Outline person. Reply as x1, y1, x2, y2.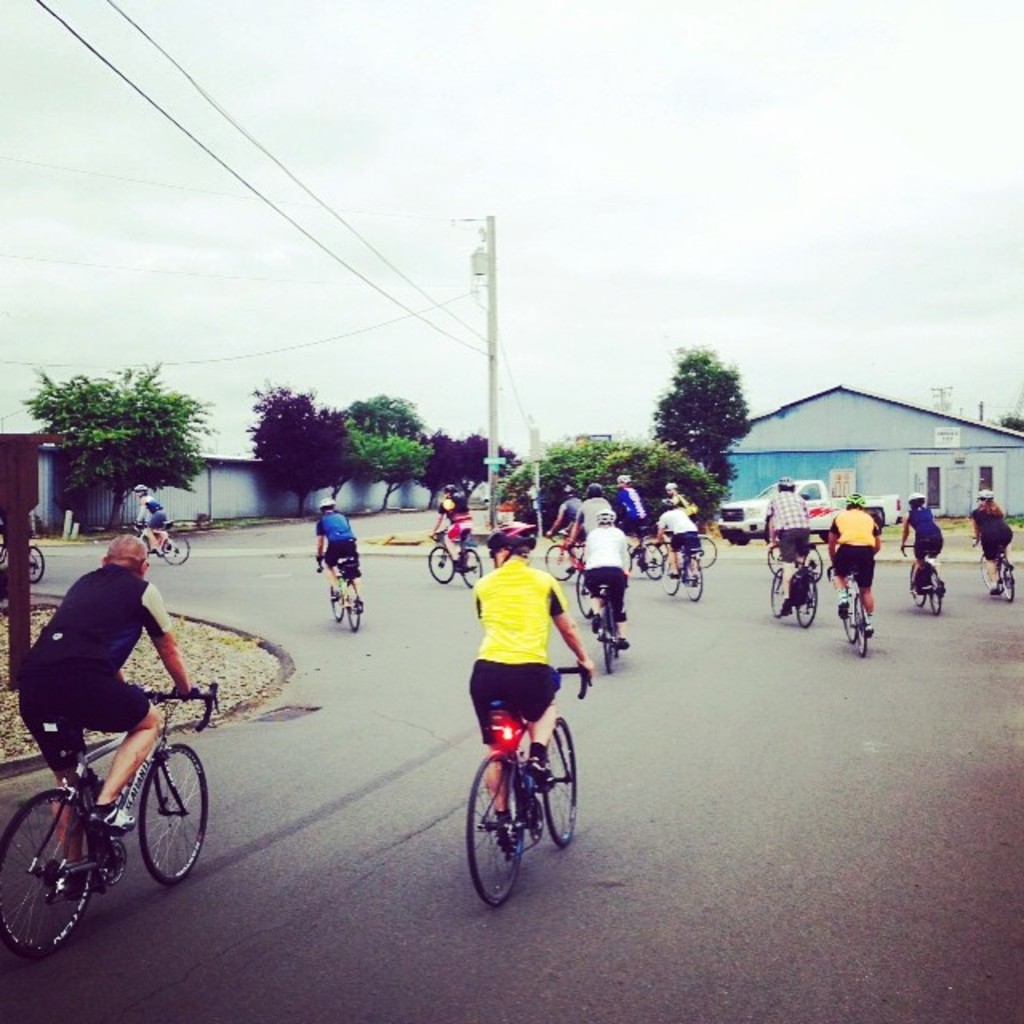
130, 486, 166, 552.
